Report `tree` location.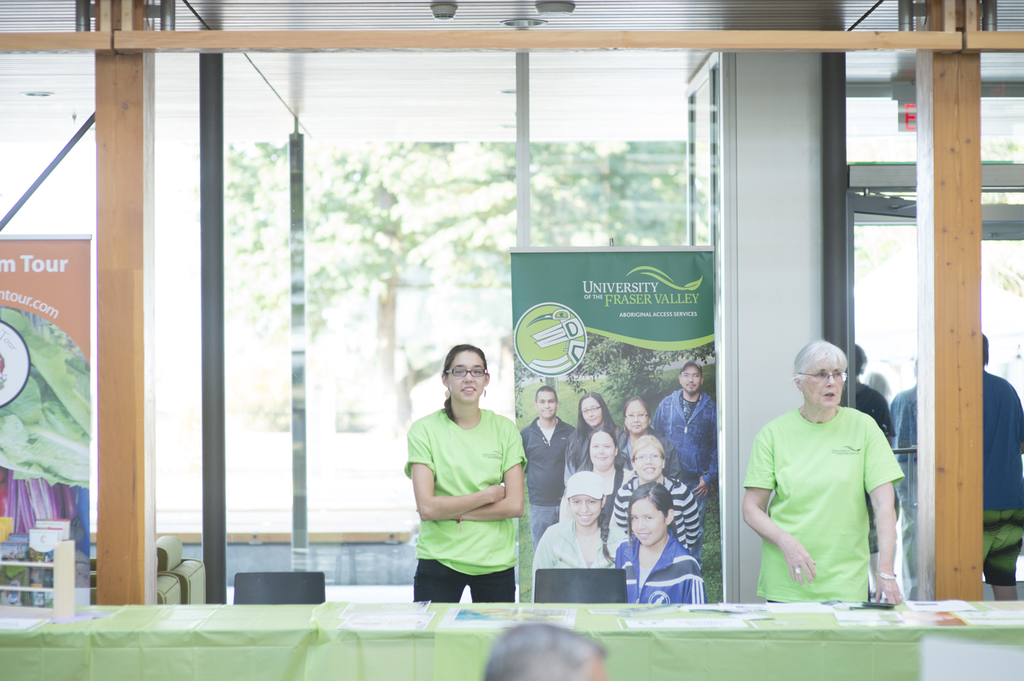
Report: 223/152/704/429.
